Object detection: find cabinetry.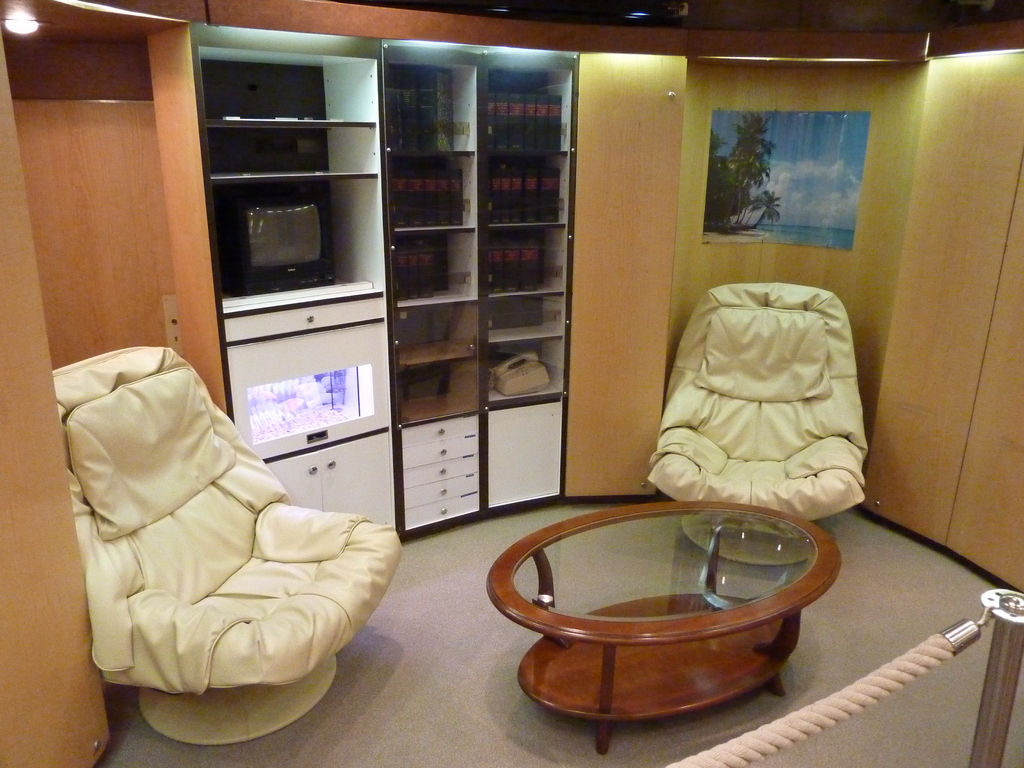
{"x1": 860, "y1": 56, "x2": 1023, "y2": 592}.
